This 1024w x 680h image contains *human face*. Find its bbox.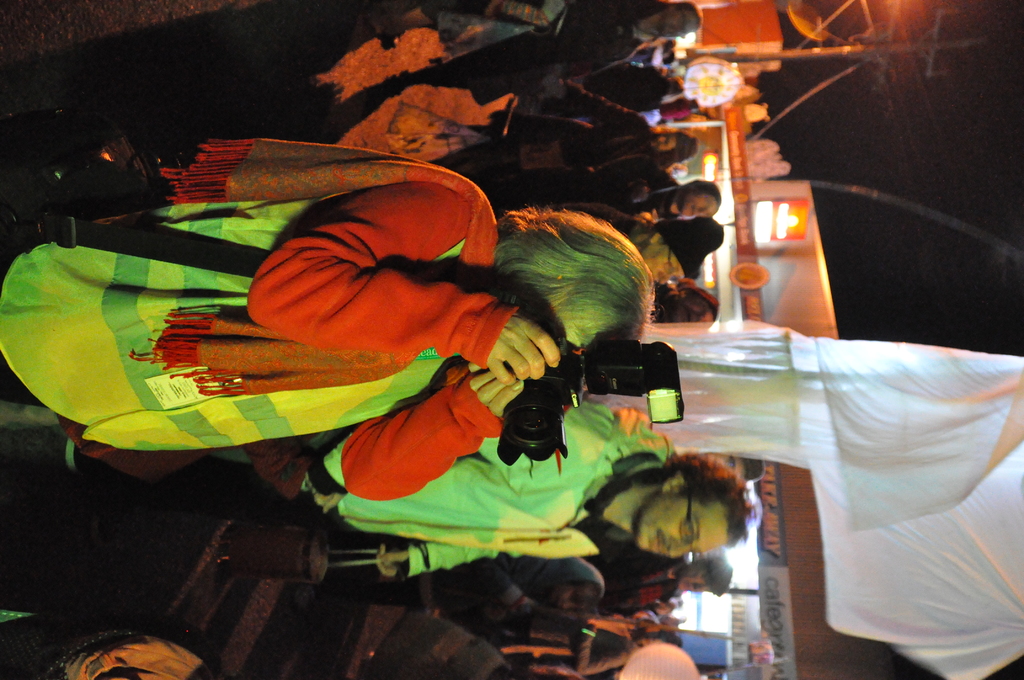
[left=661, top=13, right=696, bottom=38].
